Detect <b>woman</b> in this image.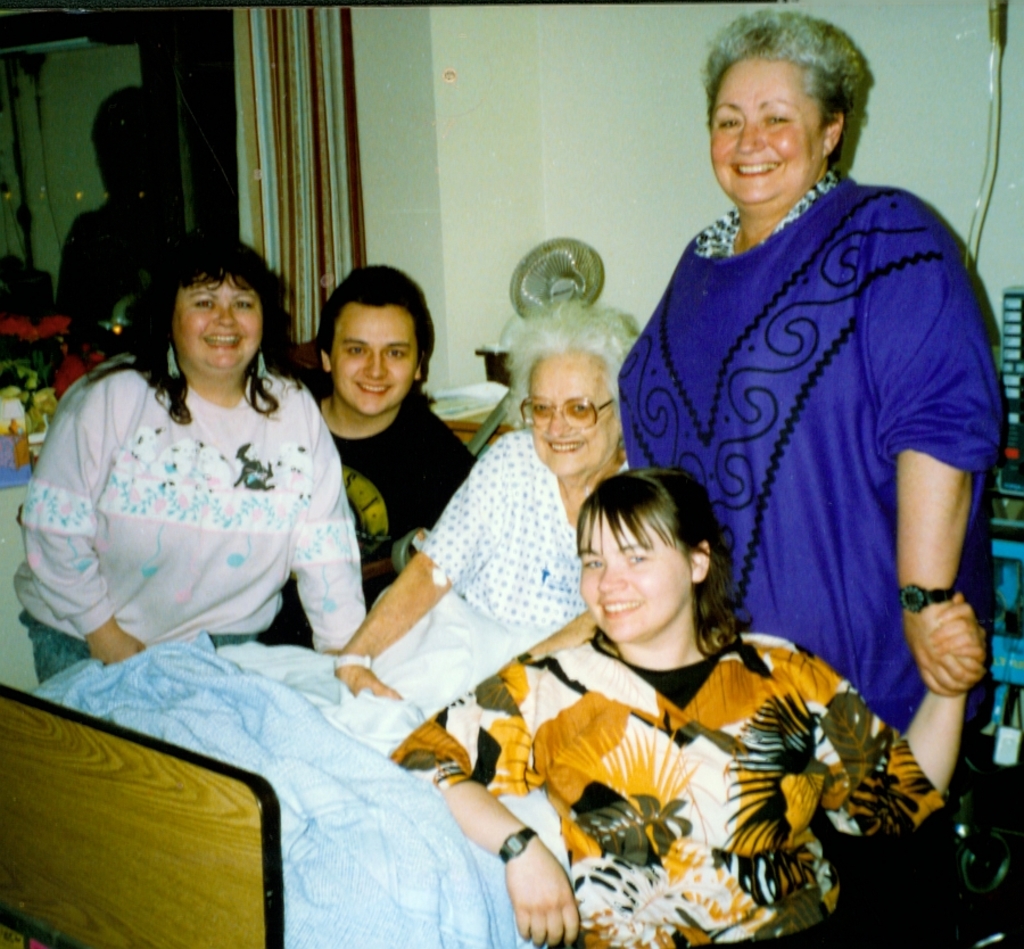
Detection: locate(331, 302, 651, 744).
